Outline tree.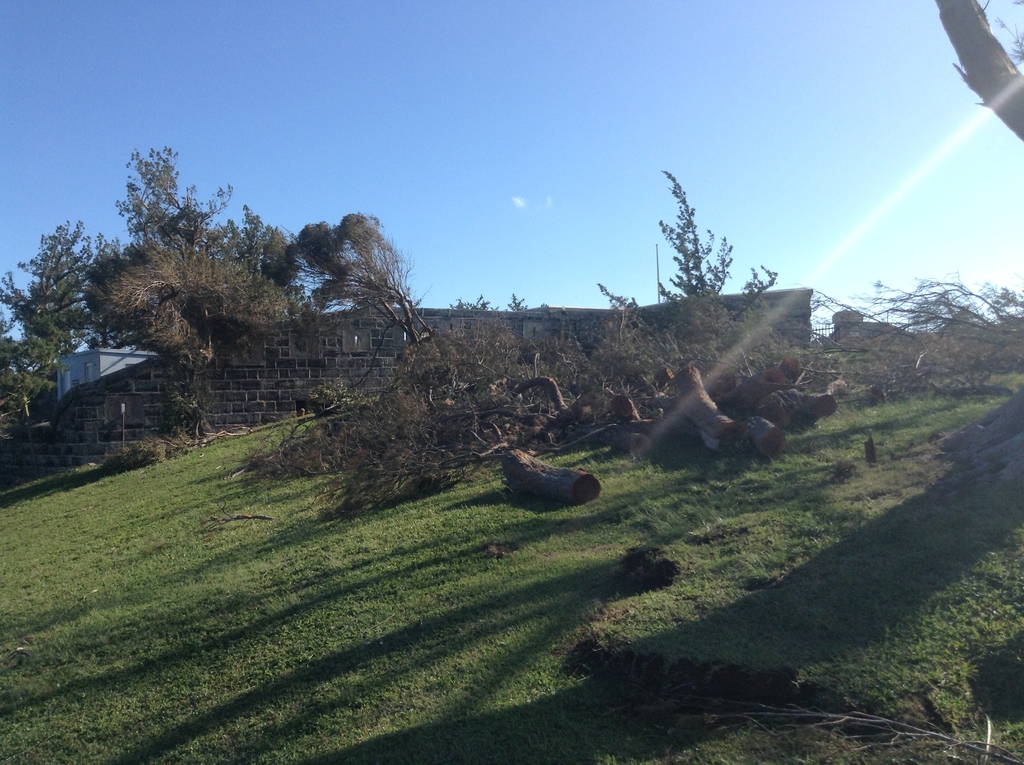
Outline: pyautogui.locateOnScreen(0, 329, 59, 448).
